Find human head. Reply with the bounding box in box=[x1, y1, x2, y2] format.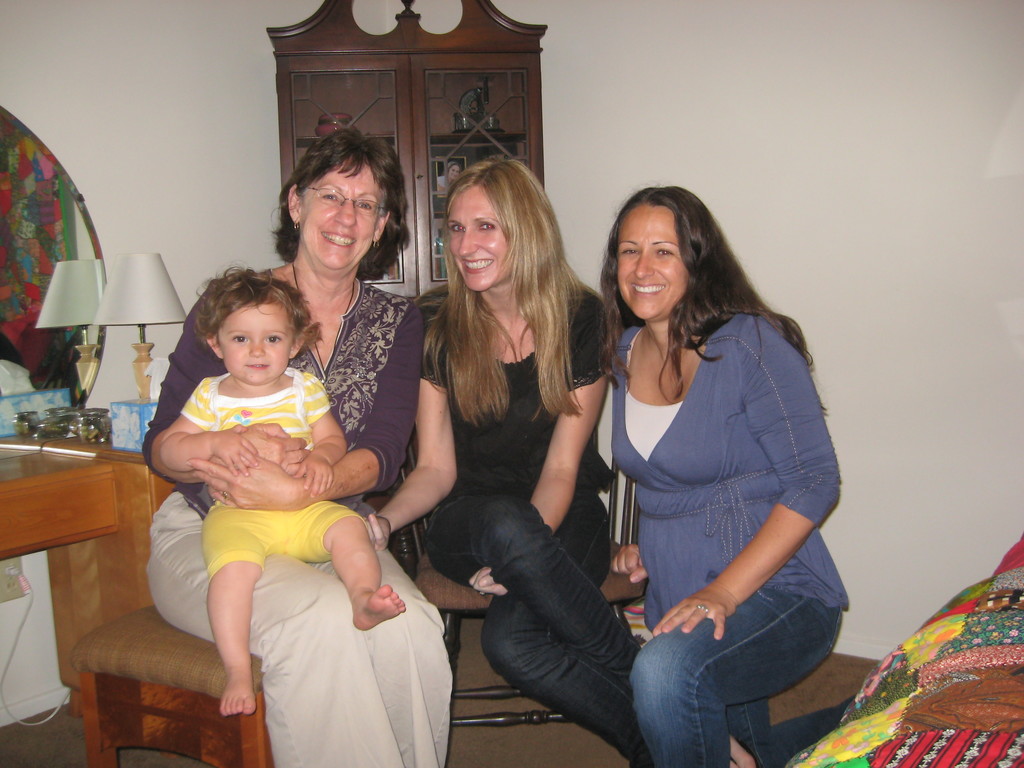
box=[601, 180, 736, 320].
